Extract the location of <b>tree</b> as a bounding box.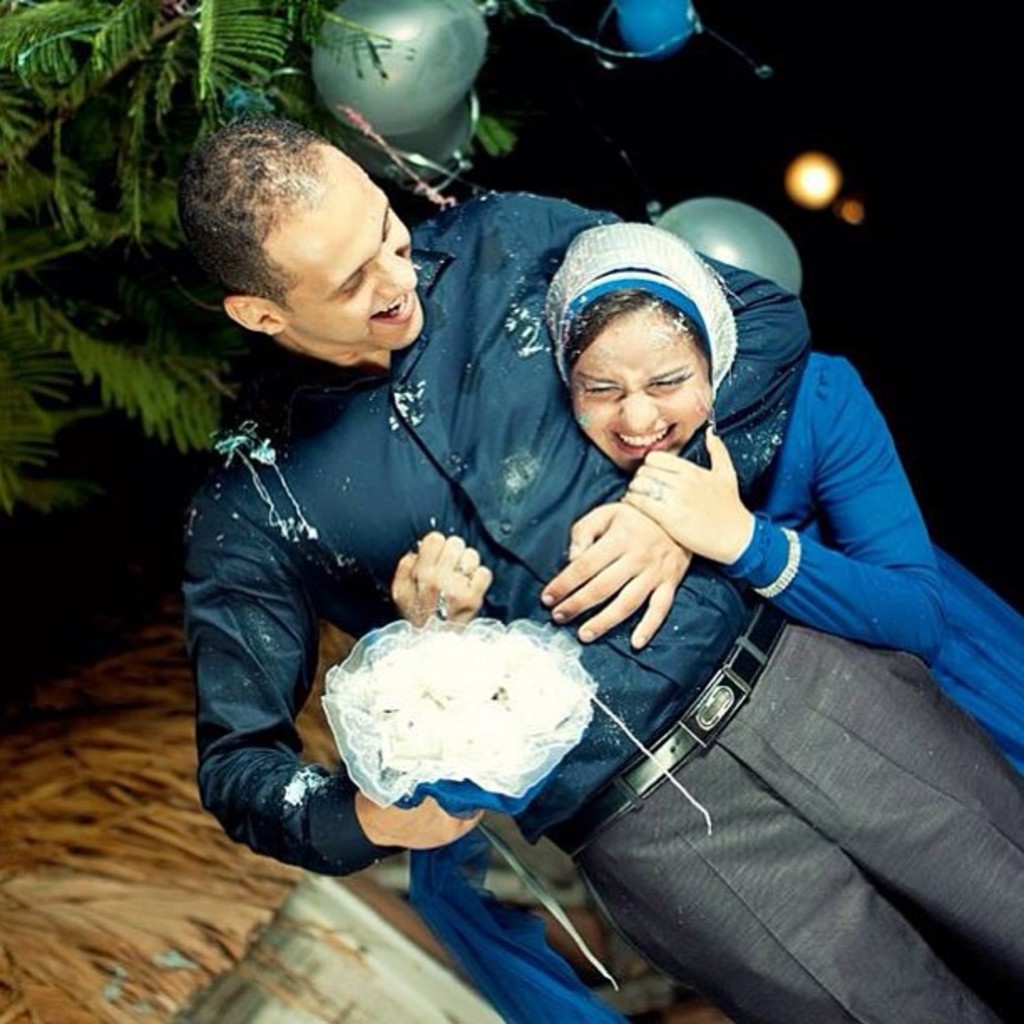
(0,0,524,524).
